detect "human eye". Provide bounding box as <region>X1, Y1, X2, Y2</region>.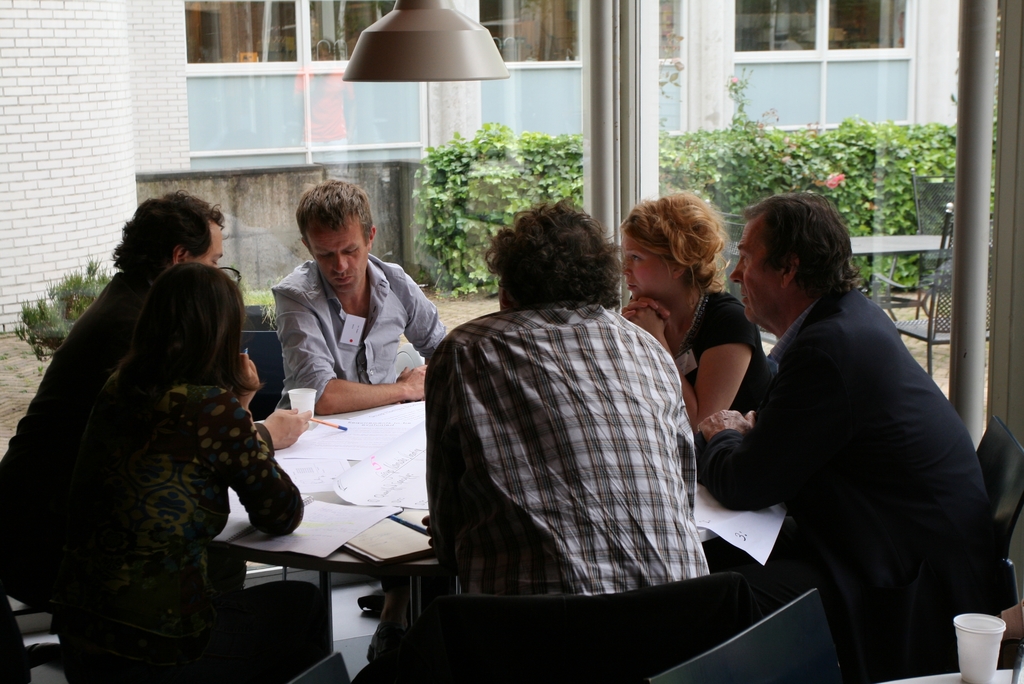
<region>316, 251, 330, 263</region>.
